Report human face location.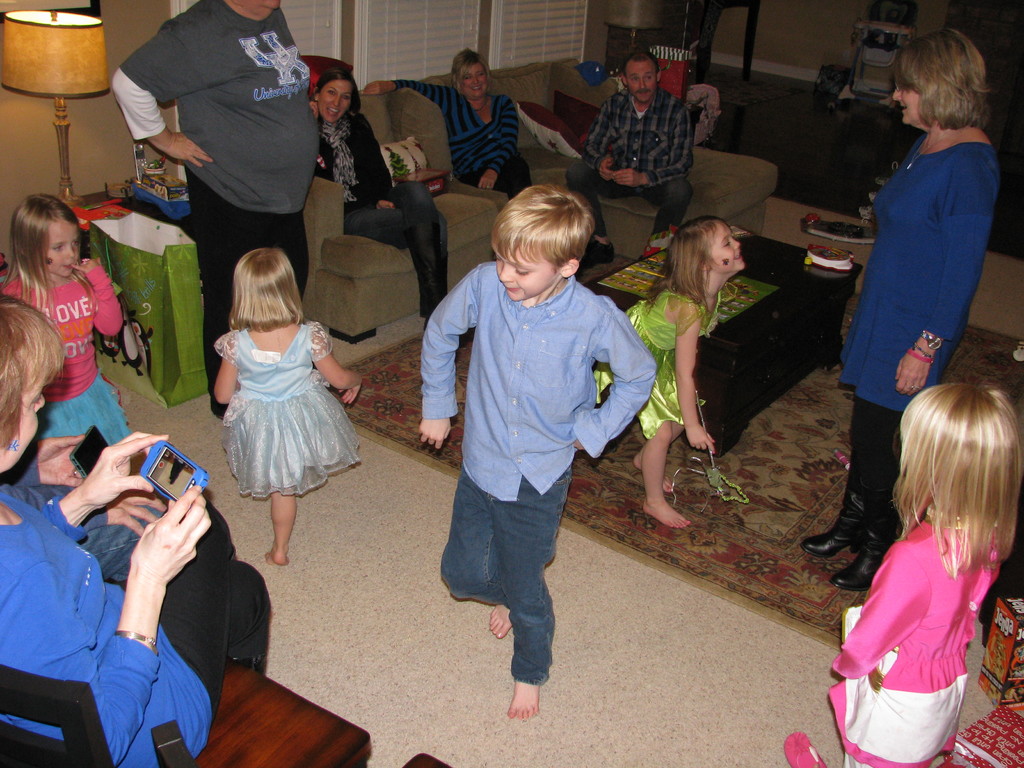
Report: crop(459, 51, 488, 100).
